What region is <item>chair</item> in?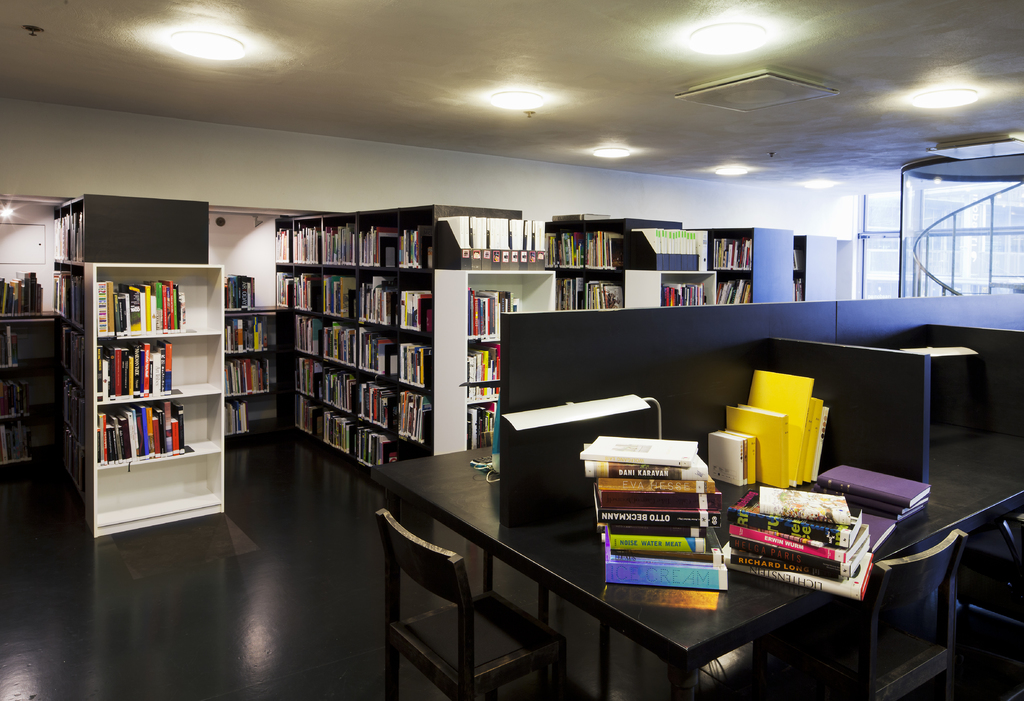
detection(751, 528, 964, 700).
